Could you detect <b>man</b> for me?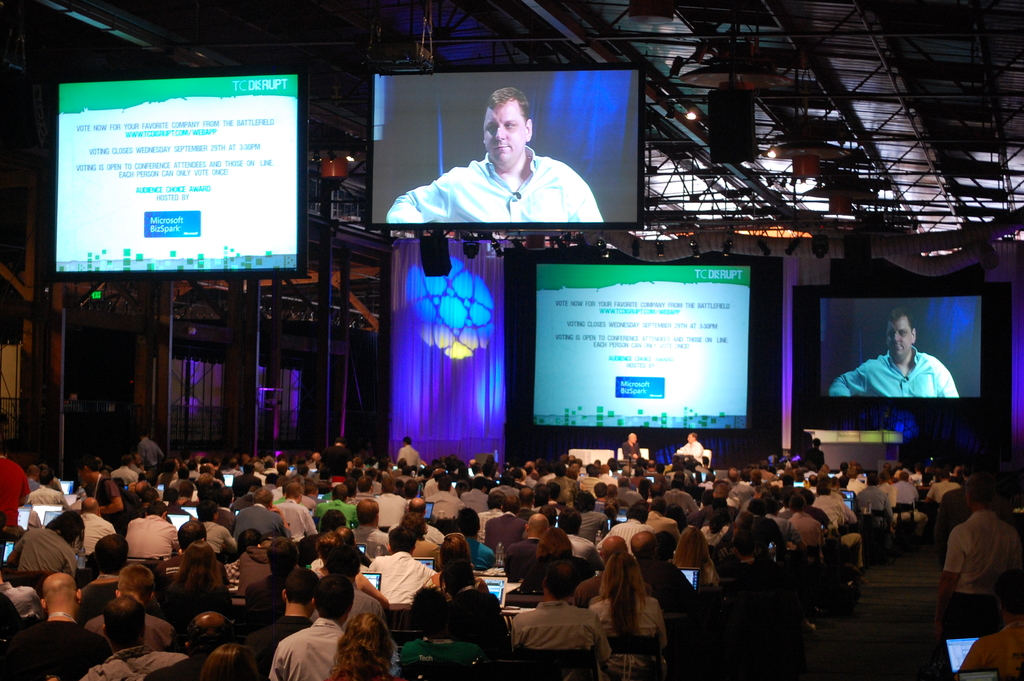
Detection result: bbox=[876, 471, 902, 514].
